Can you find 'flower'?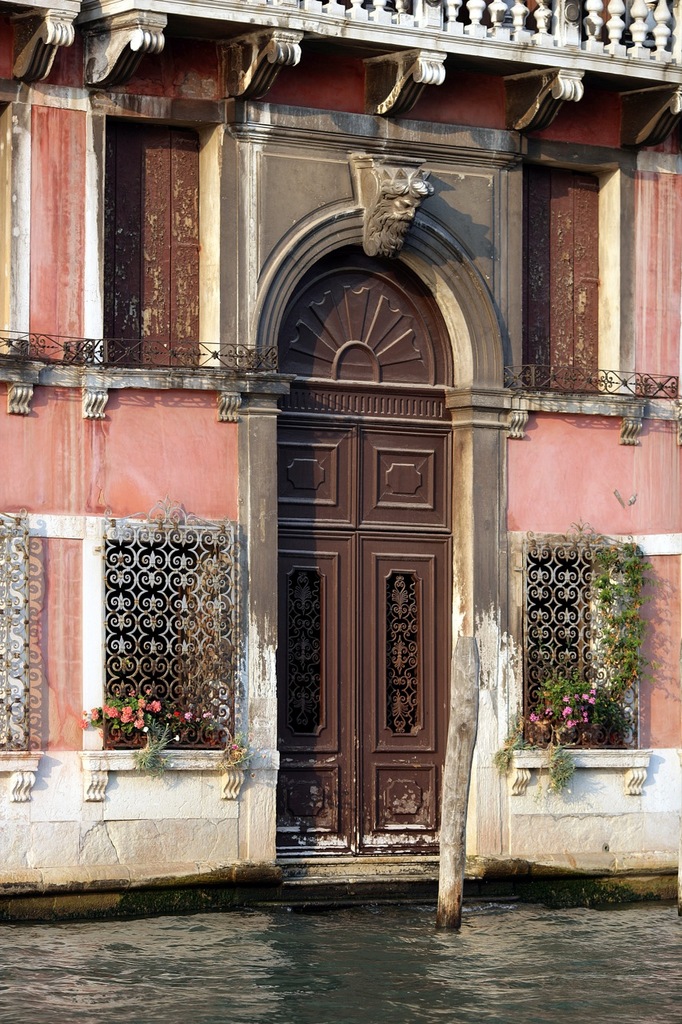
Yes, bounding box: bbox(247, 730, 254, 738).
